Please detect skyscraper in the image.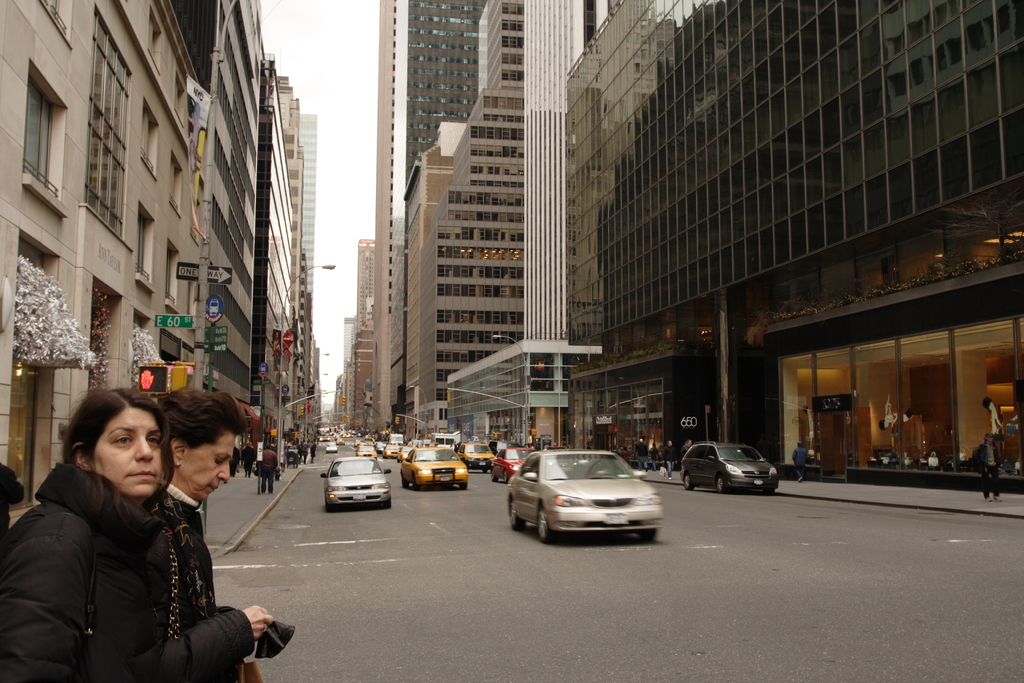
detection(358, 0, 486, 445).
